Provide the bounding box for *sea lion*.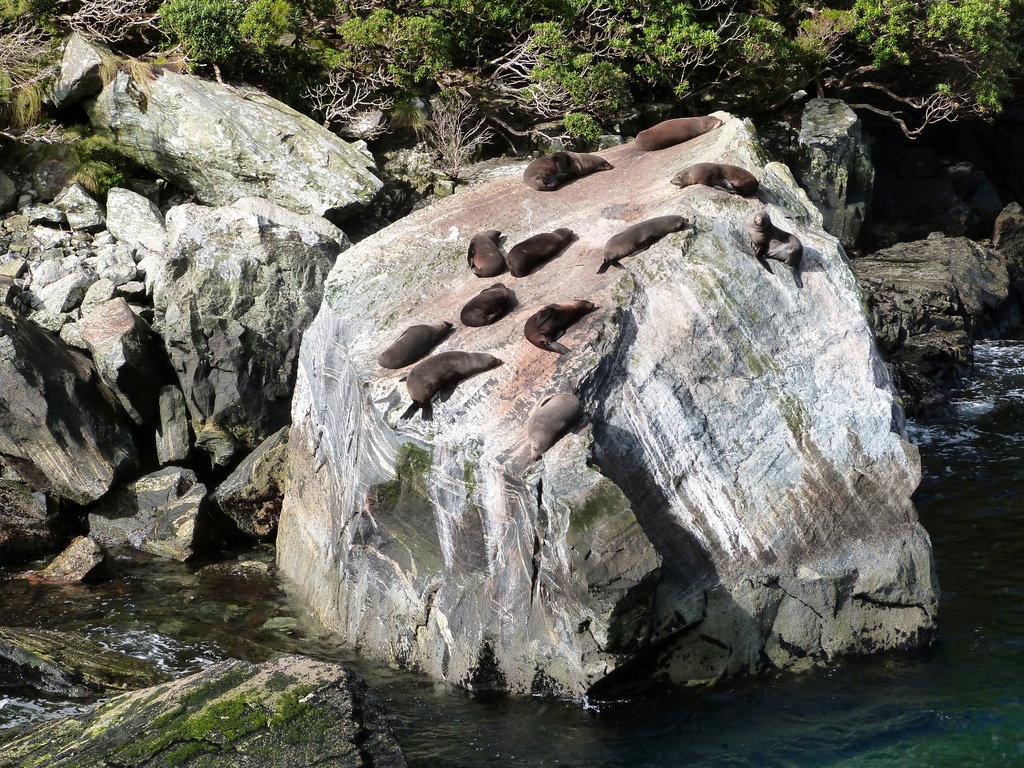
{"left": 527, "top": 152, "right": 616, "bottom": 191}.
